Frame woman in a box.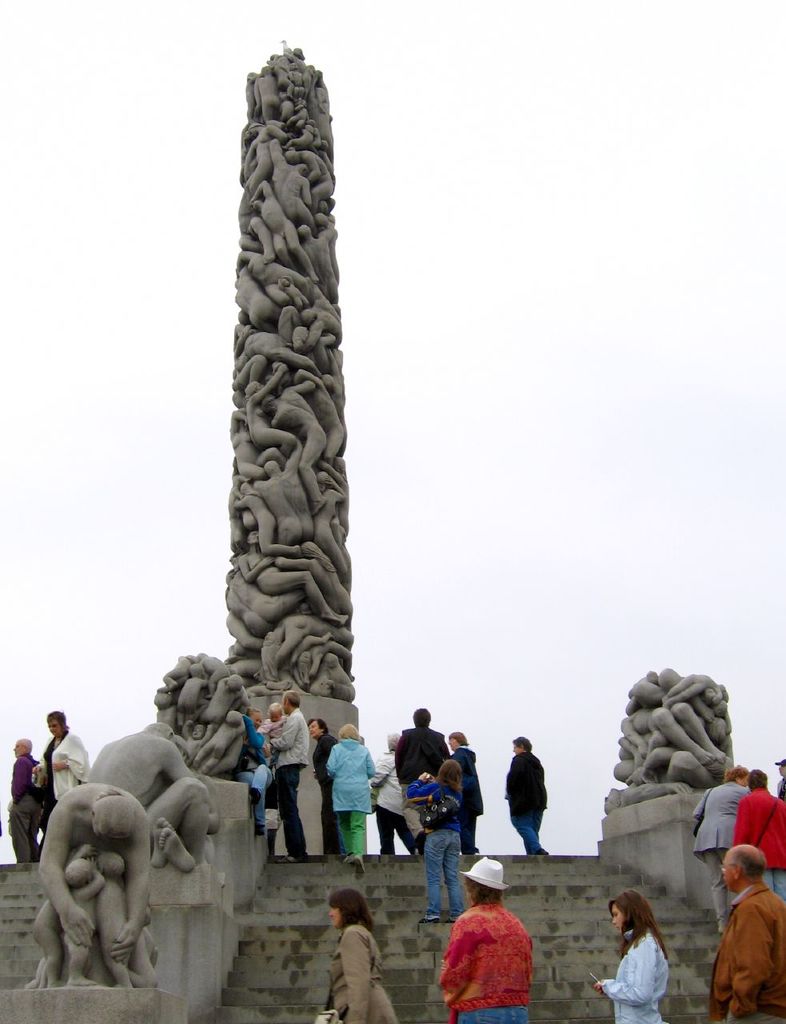
<box>32,706,79,830</box>.
